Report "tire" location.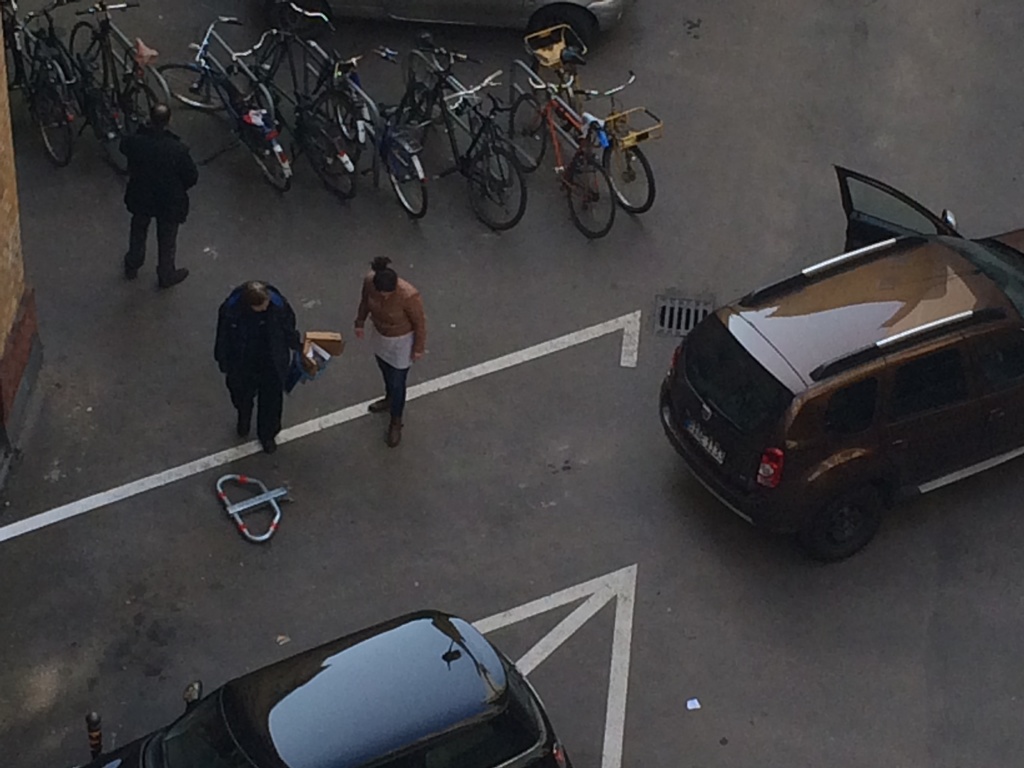
Report: locate(466, 147, 531, 232).
